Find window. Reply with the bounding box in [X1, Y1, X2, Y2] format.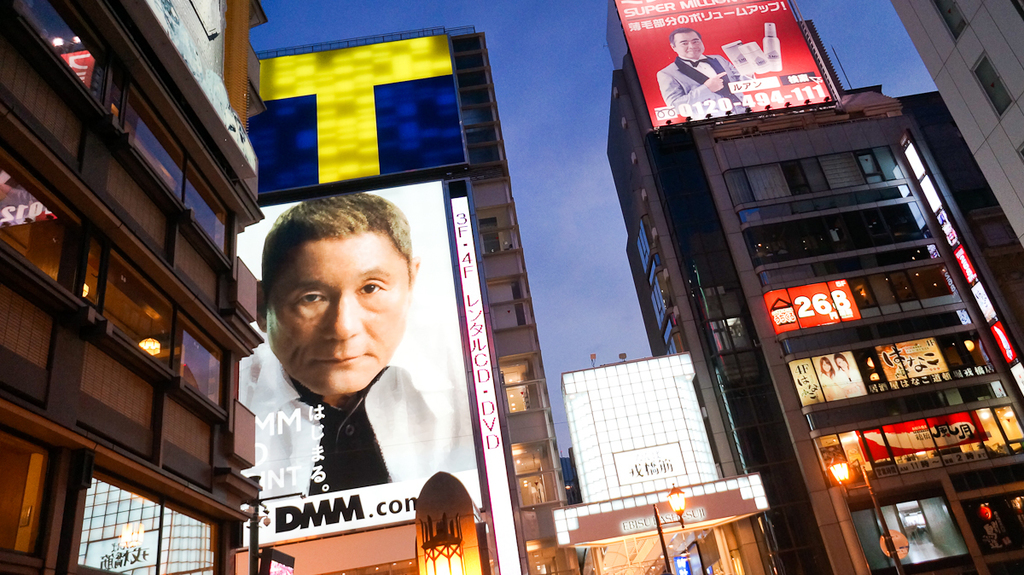
[172, 309, 237, 424].
